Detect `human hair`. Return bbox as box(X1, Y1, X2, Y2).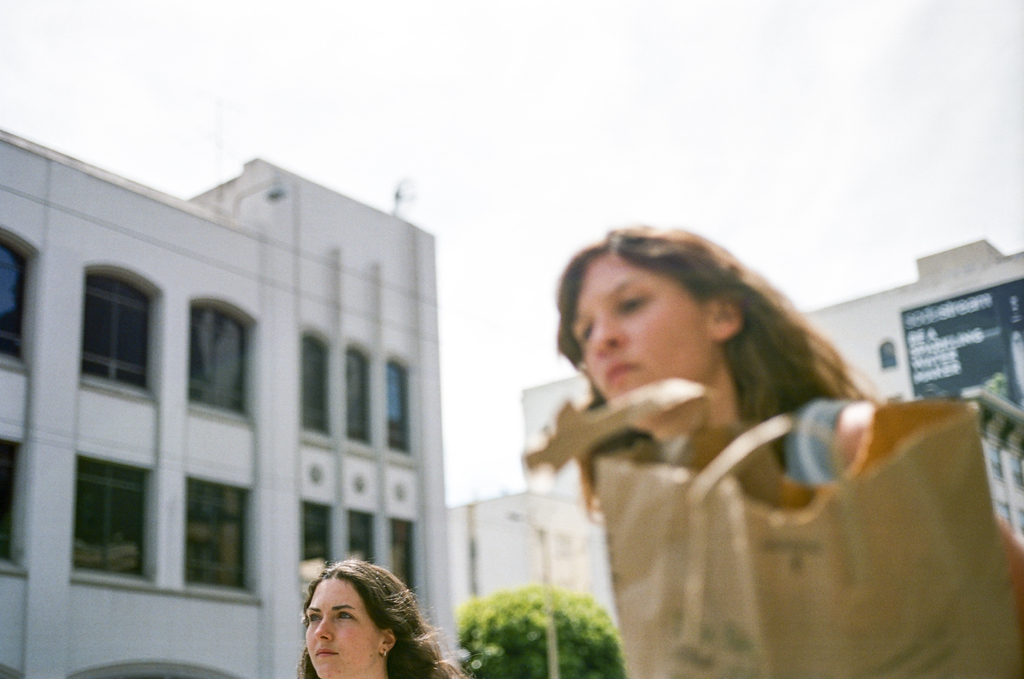
box(557, 224, 863, 467).
